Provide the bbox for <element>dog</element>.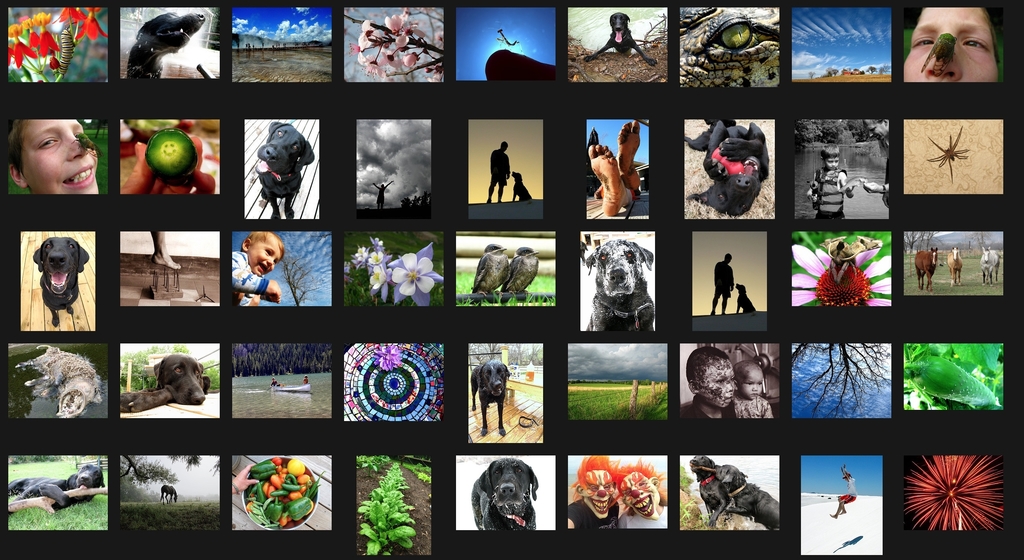
473:457:540:532.
